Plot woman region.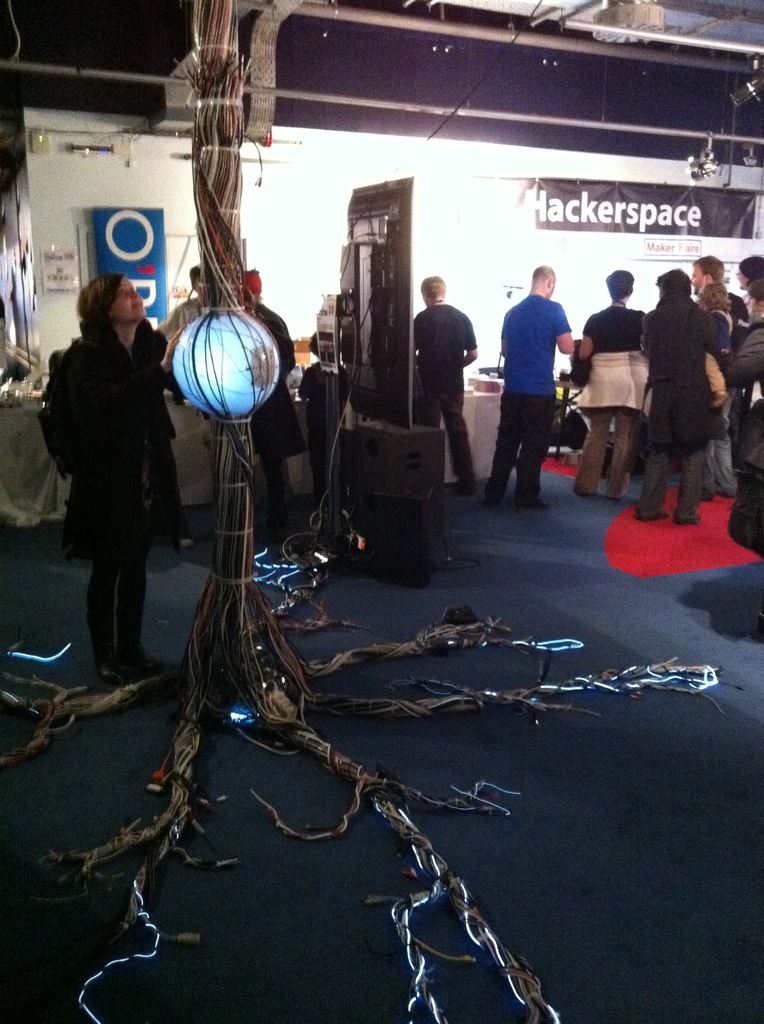
Plotted at 35, 252, 190, 722.
